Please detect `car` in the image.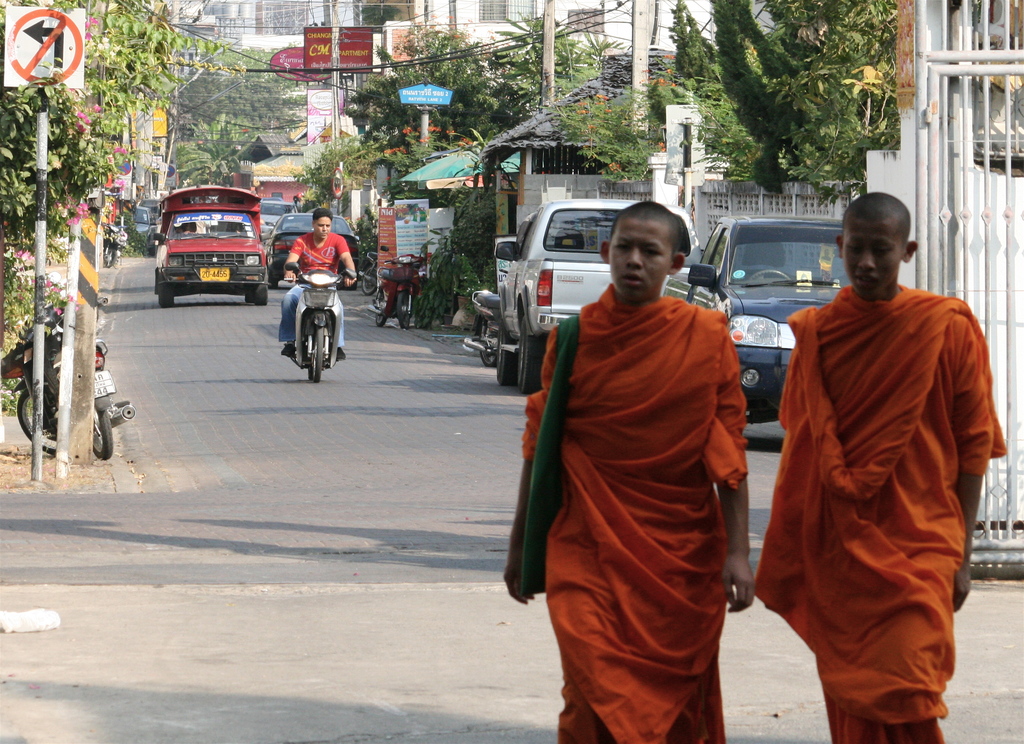
Rect(134, 201, 159, 251).
